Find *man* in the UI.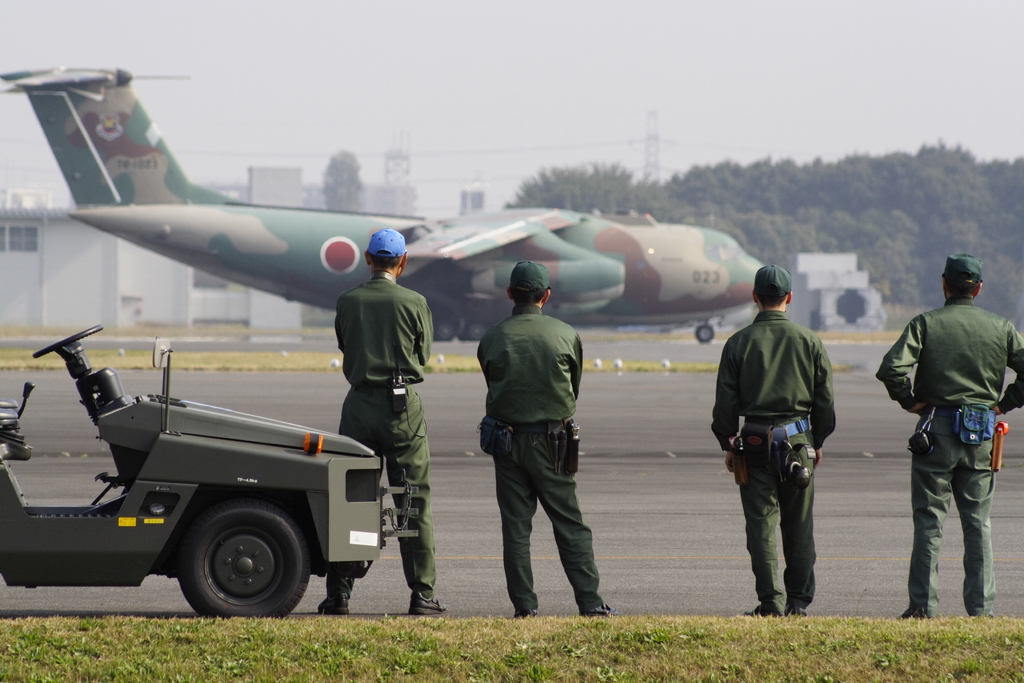
UI element at left=320, top=231, right=449, bottom=620.
